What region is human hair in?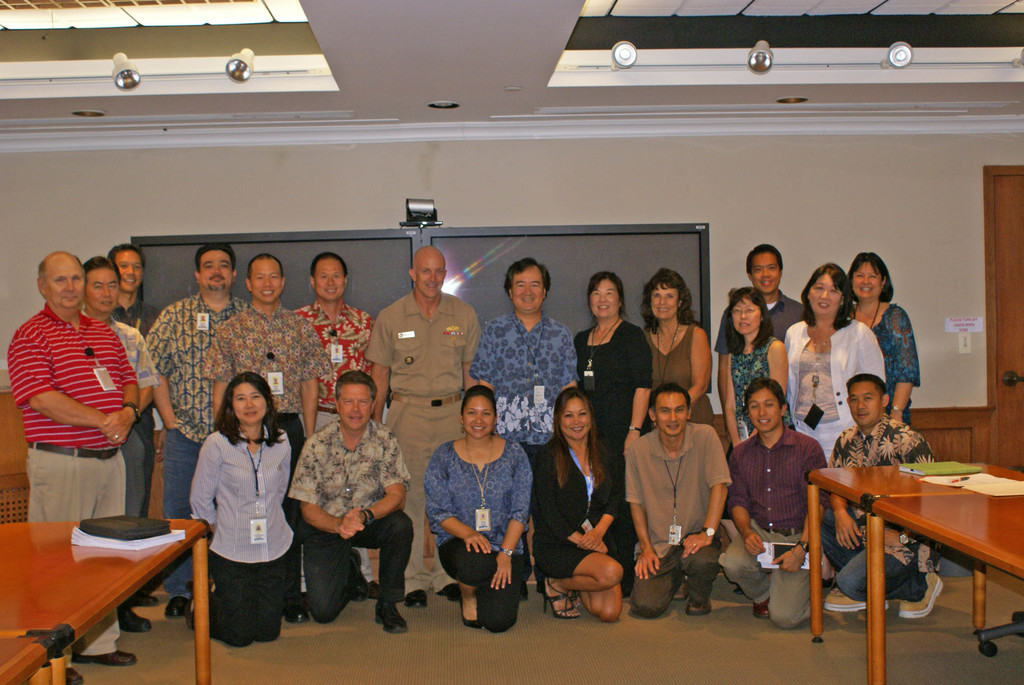
l=544, t=386, r=606, b=488.
